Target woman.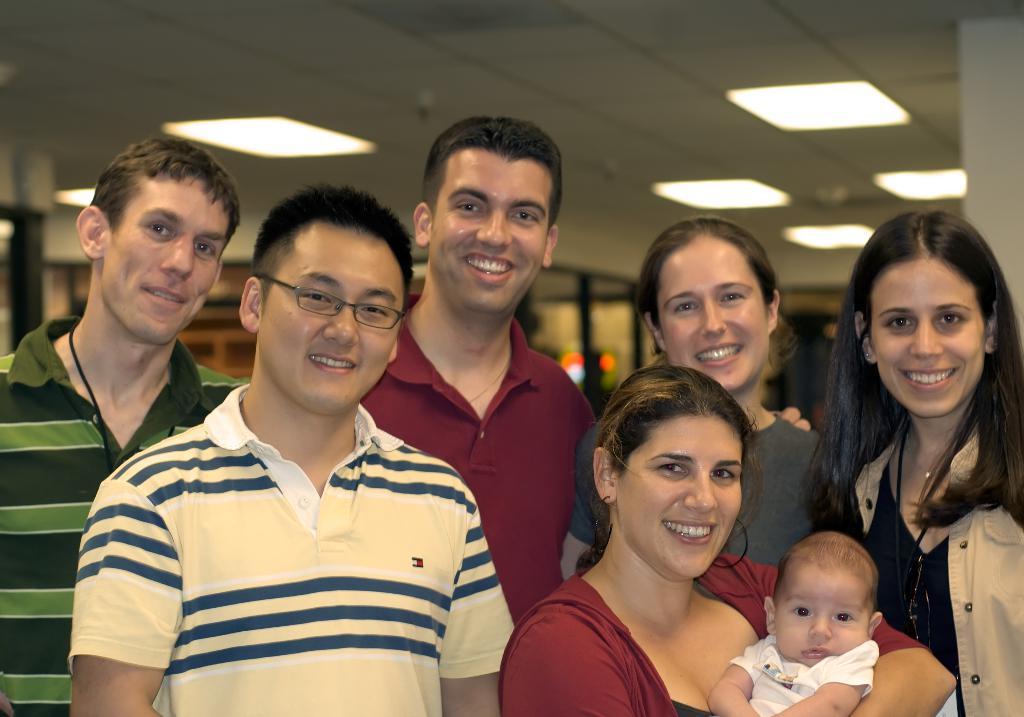
Target region: Rect(790, 211, 1018, 705).
